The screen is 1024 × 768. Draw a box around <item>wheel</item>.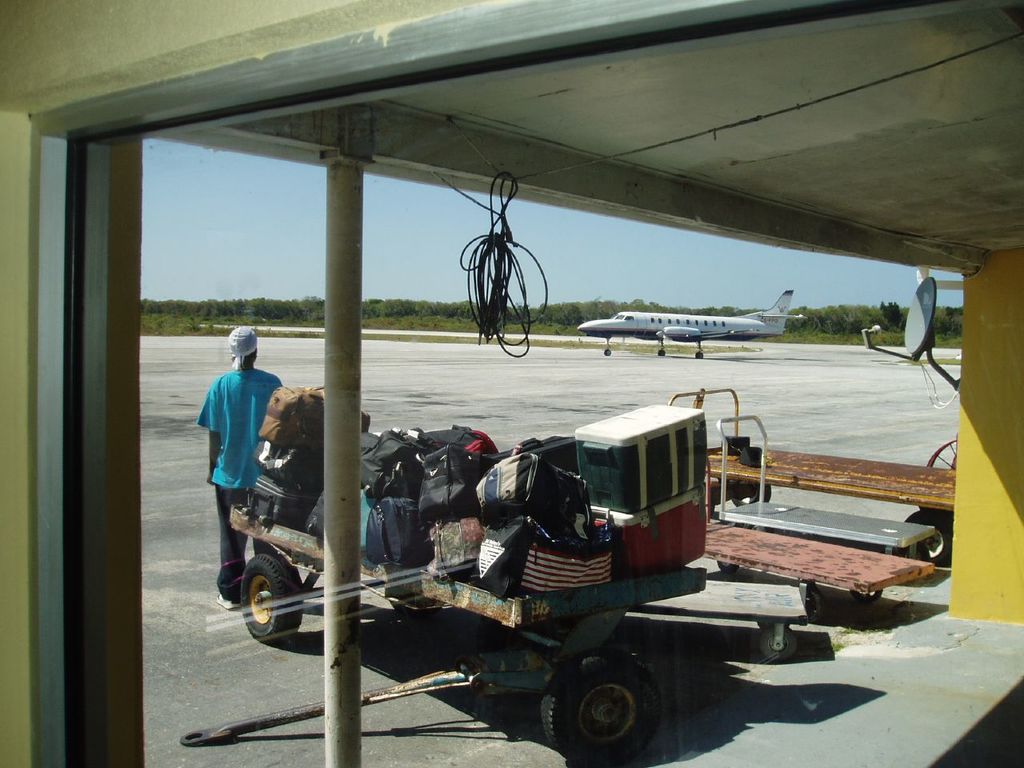
left=853, top=588, right=882, bottom=605.
